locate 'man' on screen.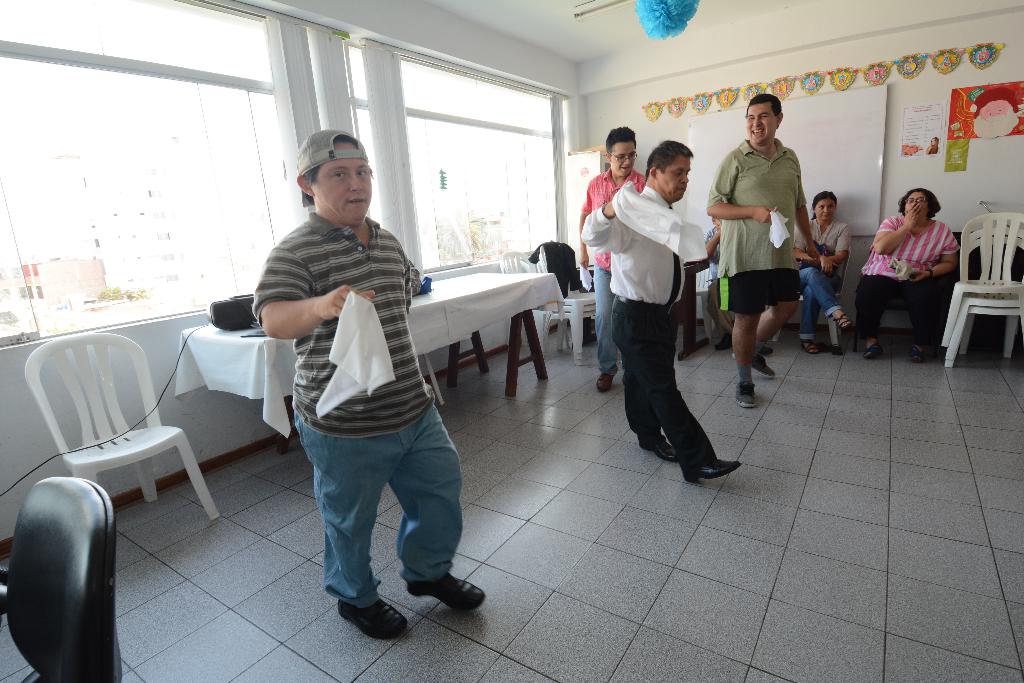
On screen at (257,147,477,641).
